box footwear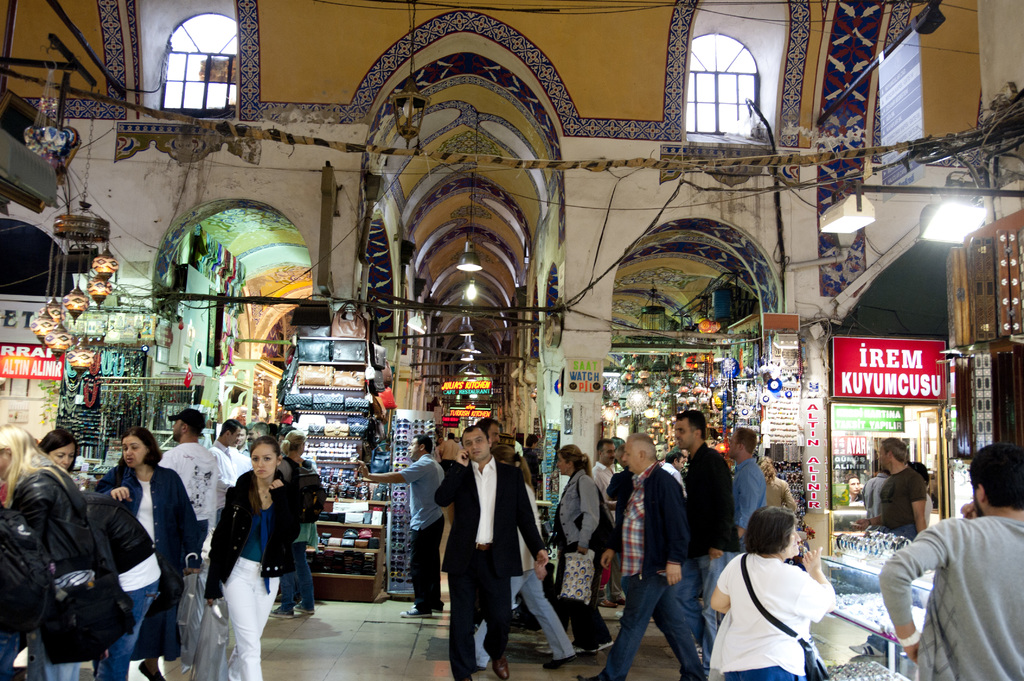
{"x1": 575, "y1": 636, "x2": 615, "y2": 646}
